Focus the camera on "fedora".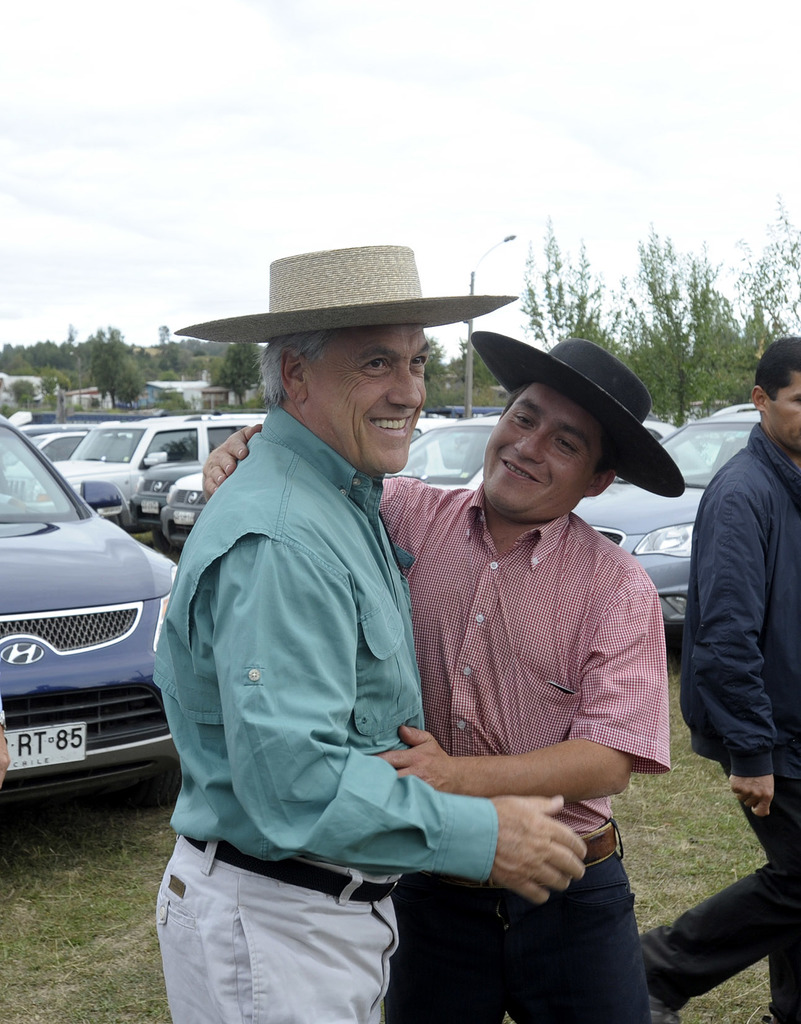
Focus region: locate(172, 244, 524, 351).
